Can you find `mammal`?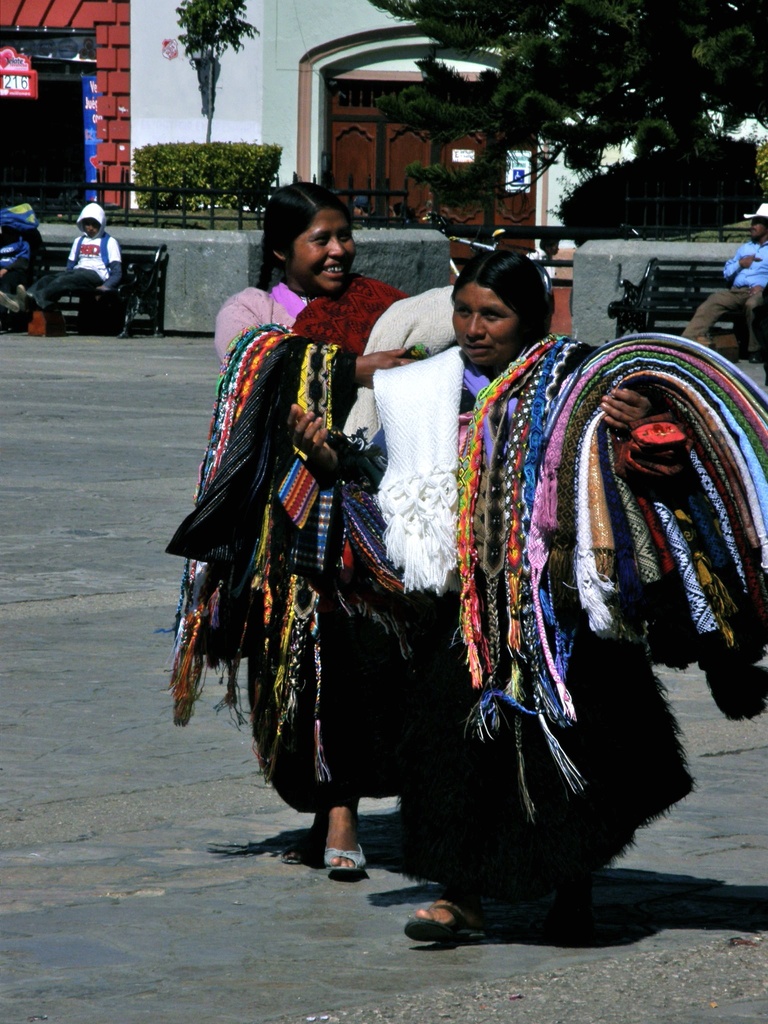
Yes, bounding box: [left=22, top=202, right=132, bottom=310].
